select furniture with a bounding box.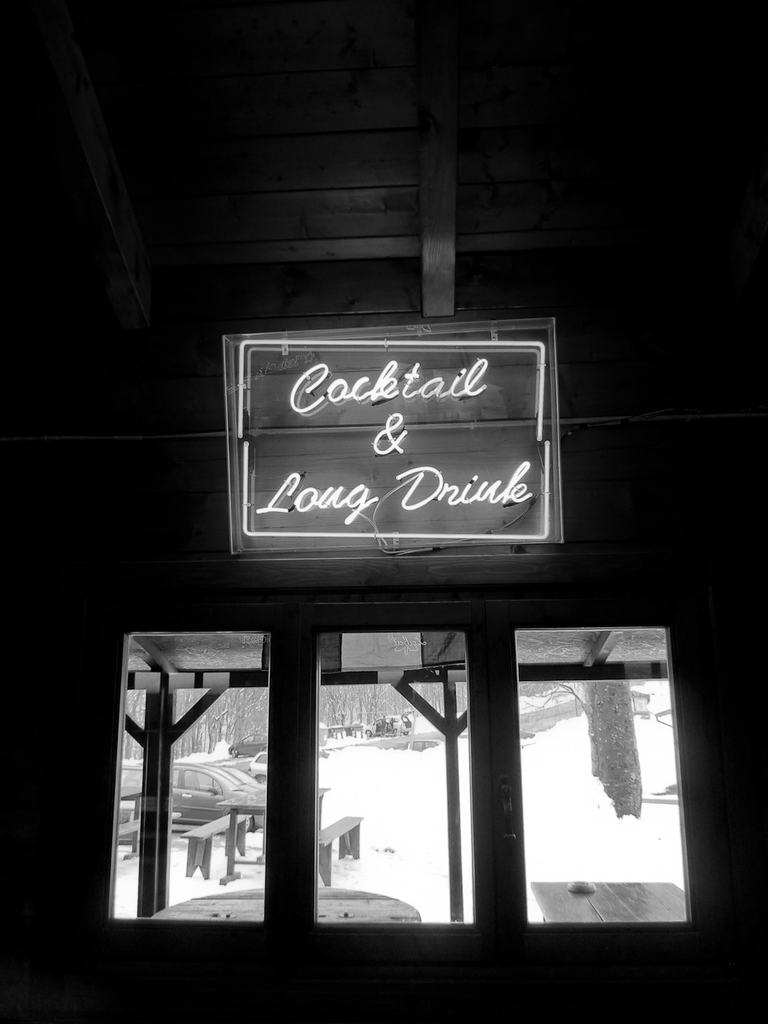
533/880/684/922.
